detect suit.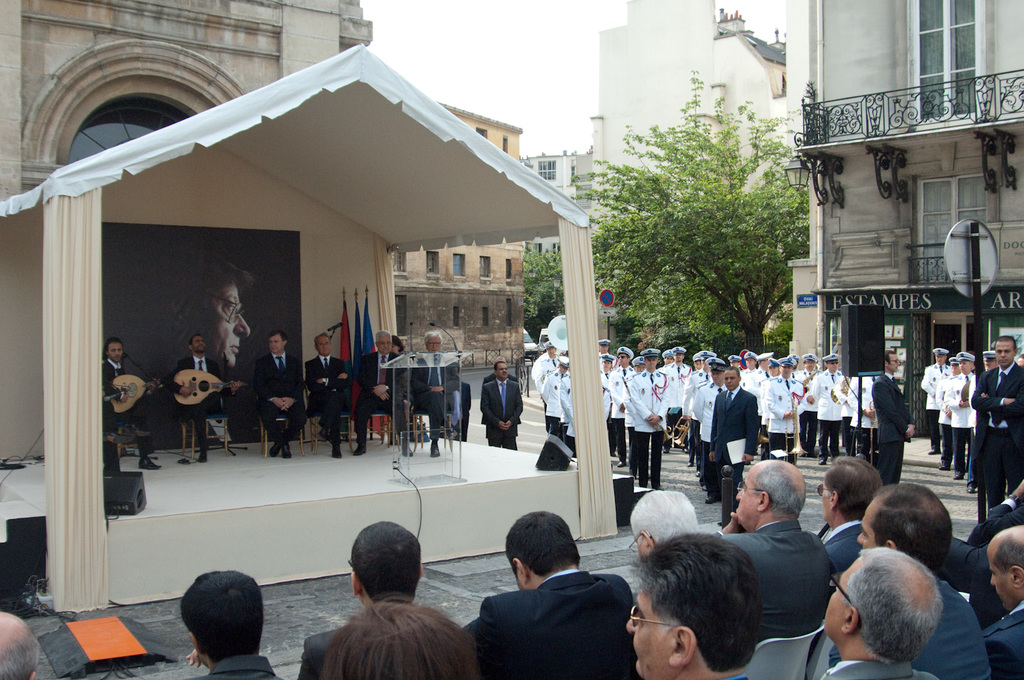
Detected at (left=565, top=377, right=577, bottom=457).
